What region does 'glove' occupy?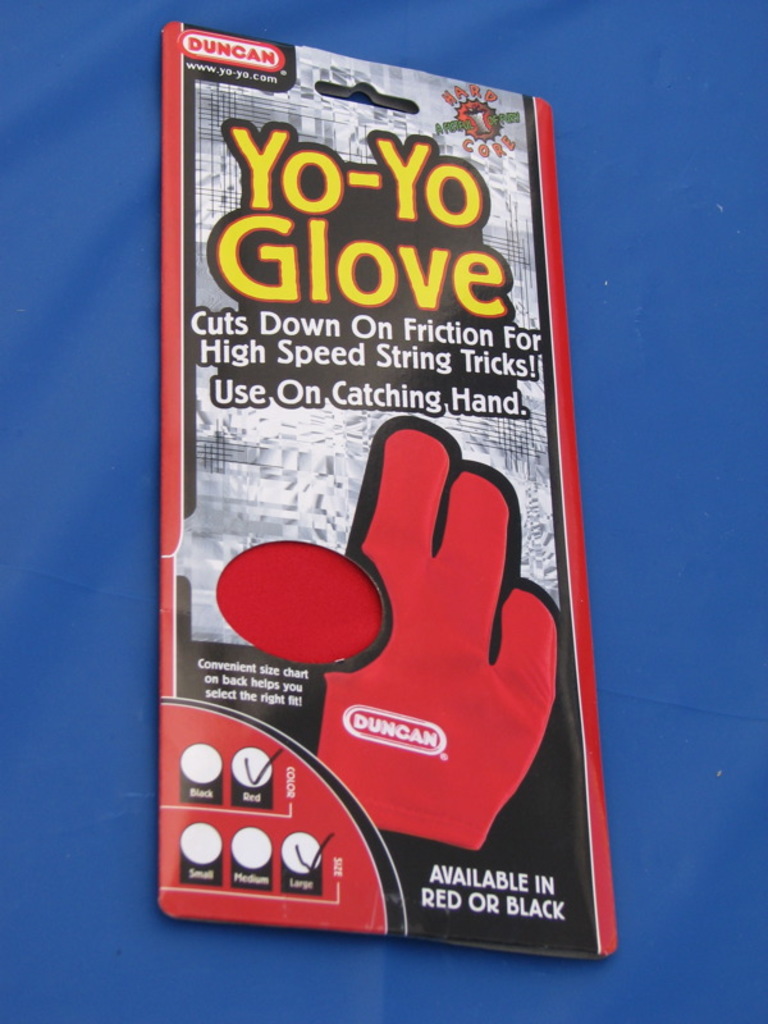
locate(216, 417, 559, 856).
